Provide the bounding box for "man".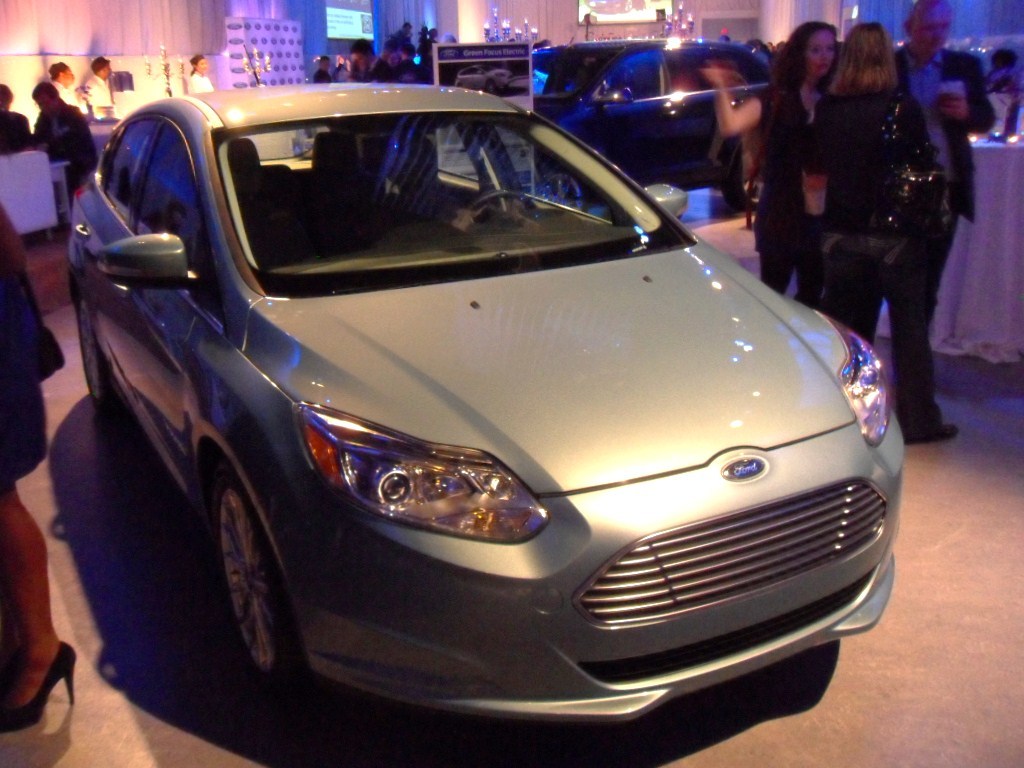
890, 0, 1005, 329.
